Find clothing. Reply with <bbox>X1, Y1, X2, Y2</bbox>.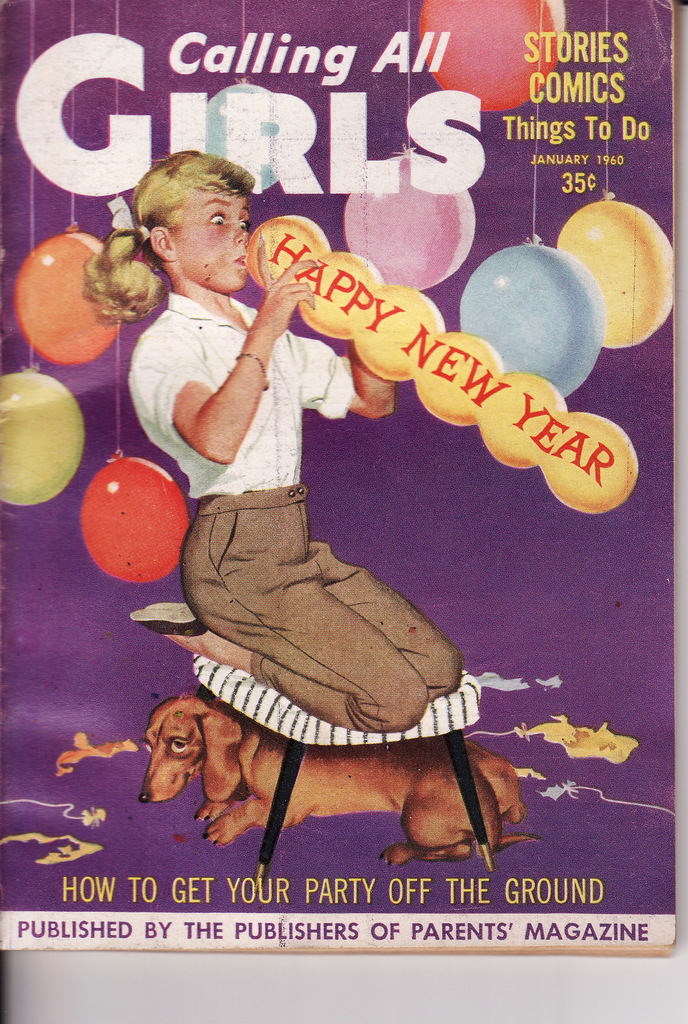
<bbox>125, 284, 475, 758</bbox>.
